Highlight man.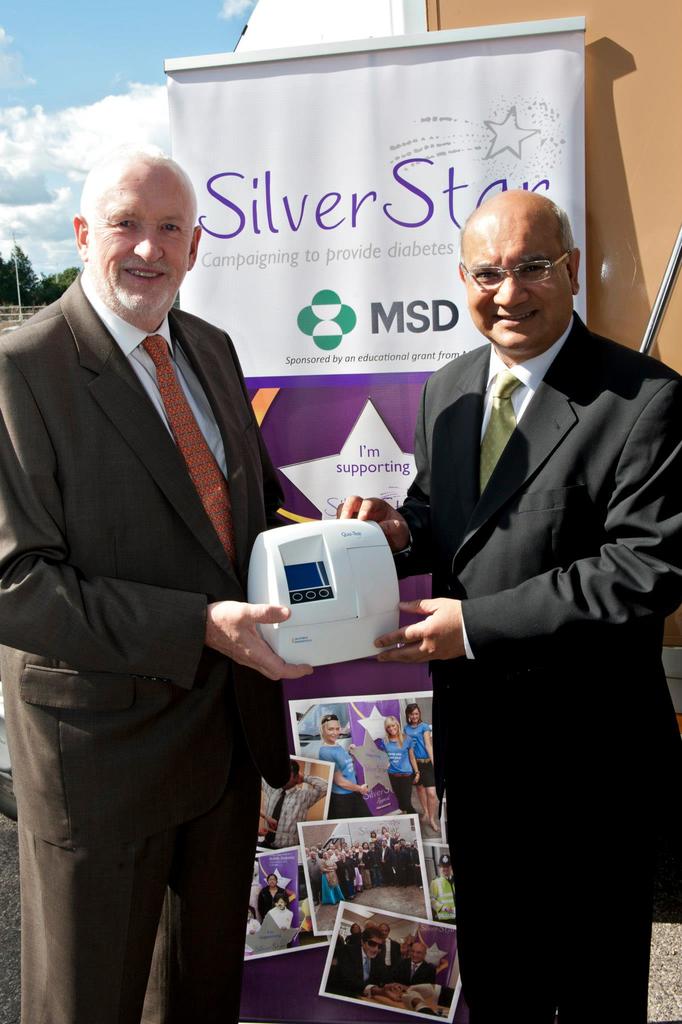
Highlighted region: 0/142/316/1023.
